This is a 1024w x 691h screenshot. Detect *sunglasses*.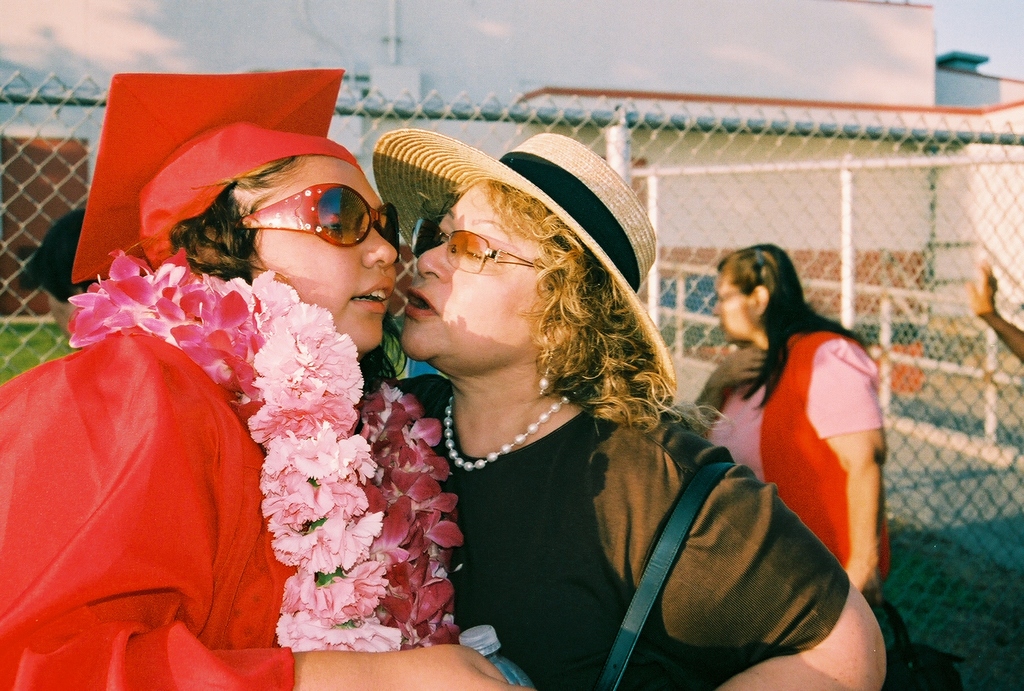
select_region(243, 182, 403, 264).
